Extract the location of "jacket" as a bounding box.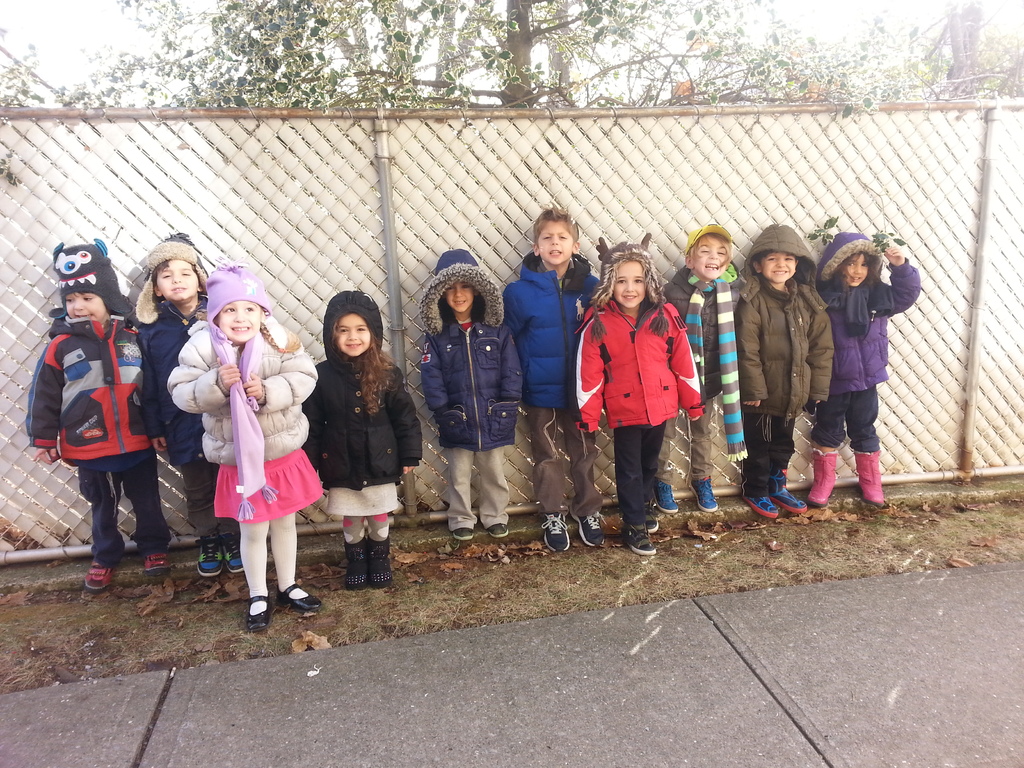
(x1=424, y1=246, x2=525, y2=458).
